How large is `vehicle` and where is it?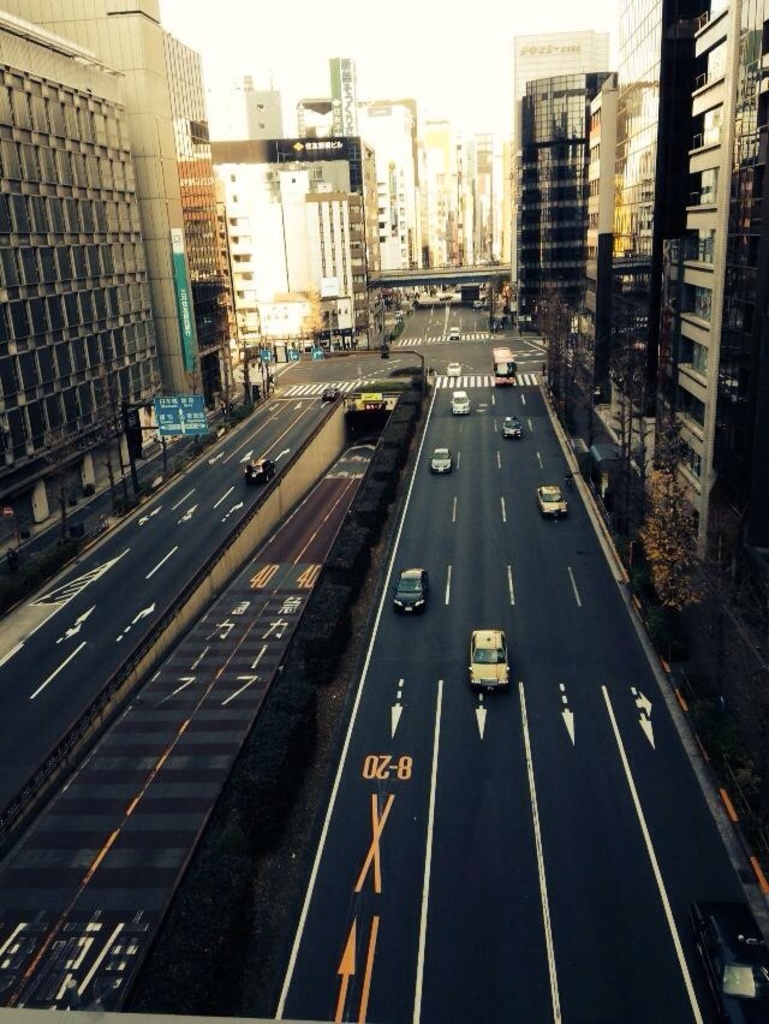
Bounding box: x1=449, y1=391, x2=470, y2=416.
